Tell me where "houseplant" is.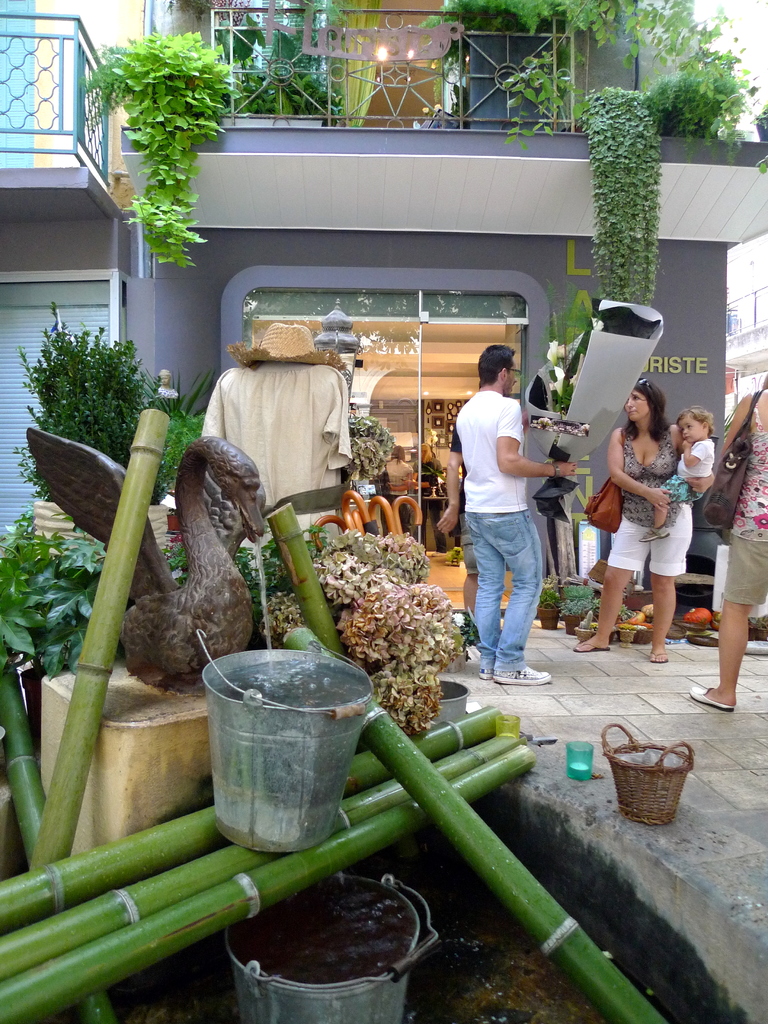
"houseplant" is at select_region(95, 27, 234, 338).
